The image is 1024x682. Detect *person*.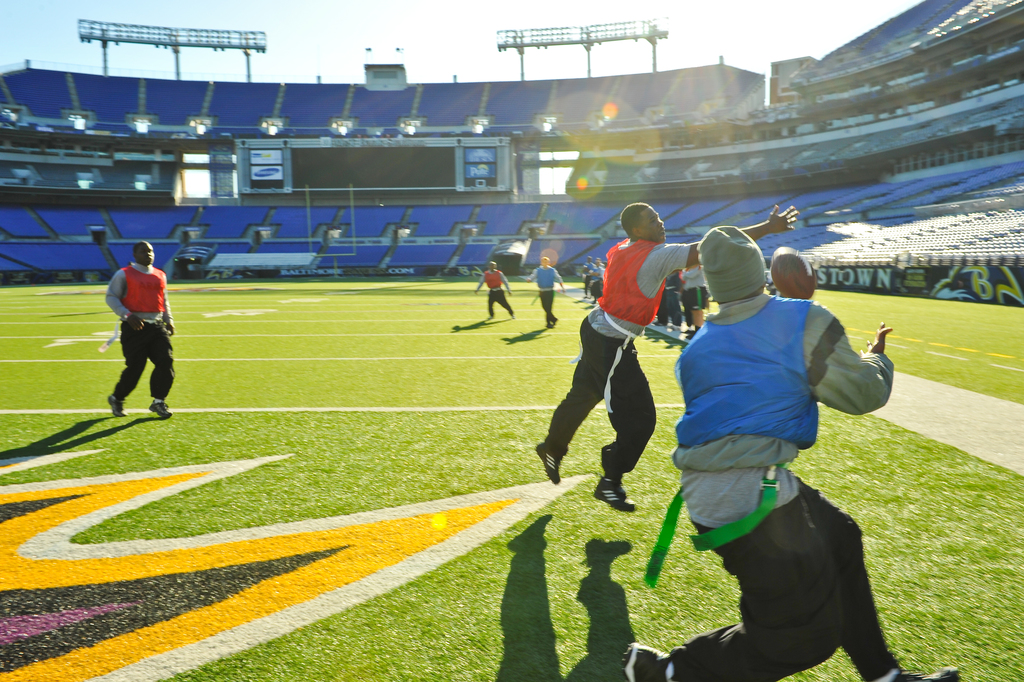
Detection: [x1=582, y1=256, x2=598, y2=295].
